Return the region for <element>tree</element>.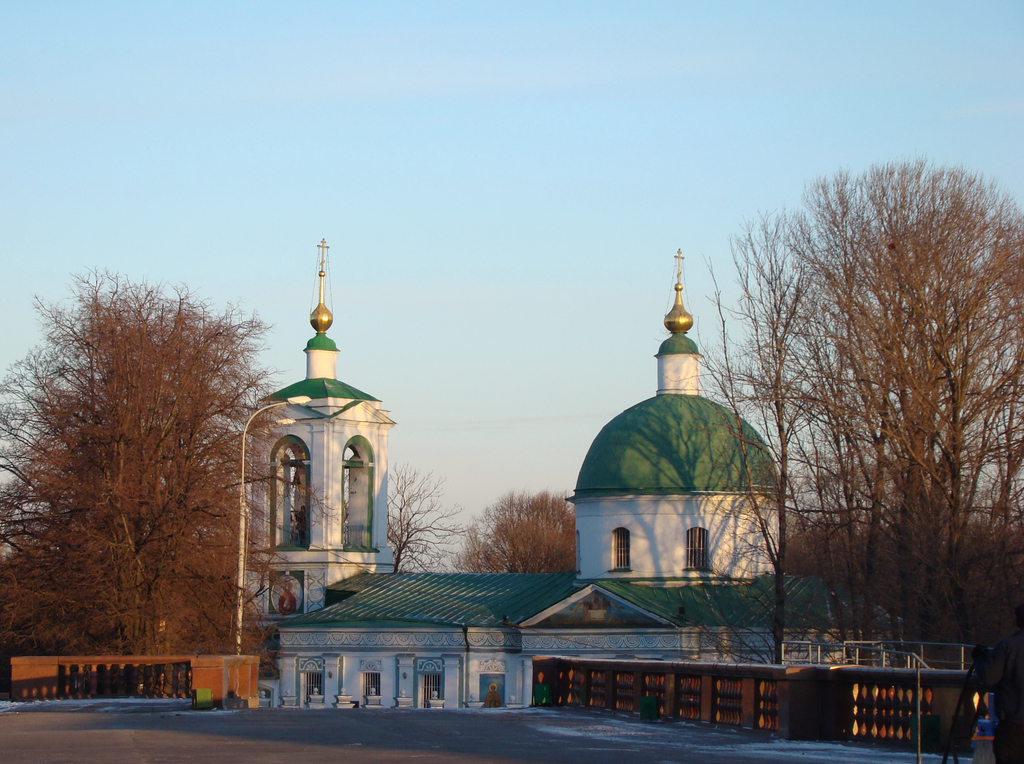
BBox(39, 239, 248, 719).
